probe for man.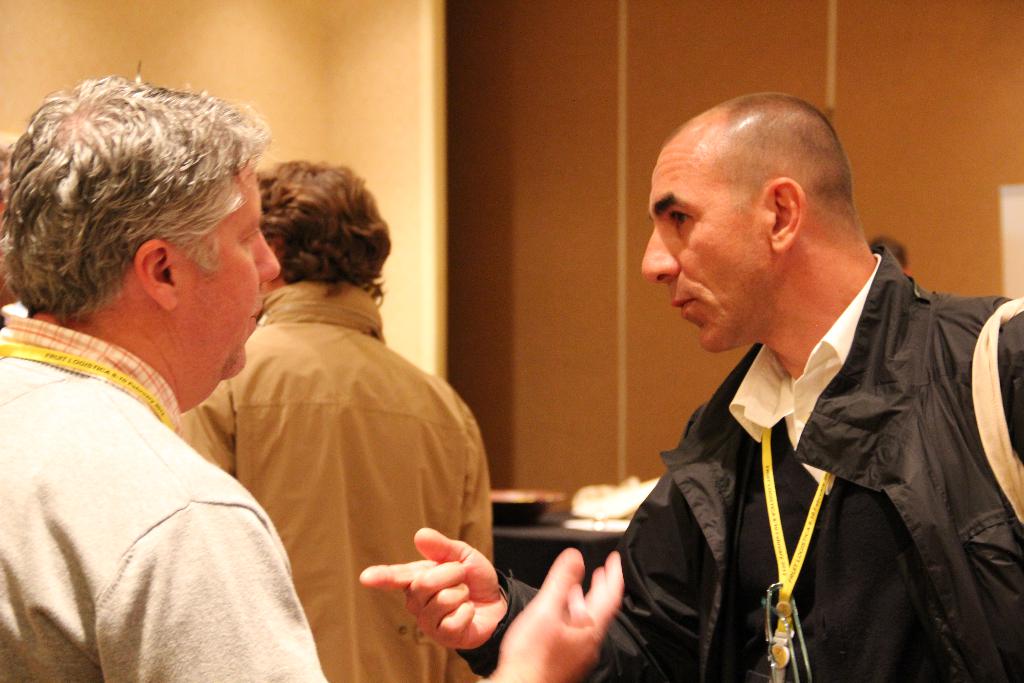
Probe result: 564, 92, 1023, 670.
